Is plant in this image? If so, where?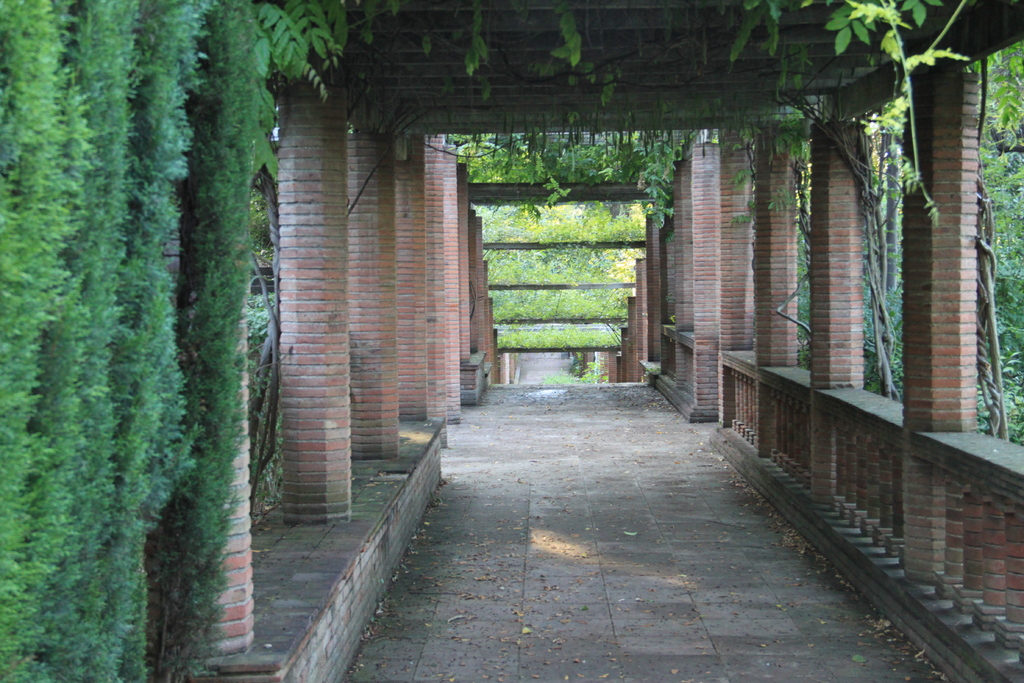
Yes, at [x1=975, y1=345, x2=1023, y2=446].
